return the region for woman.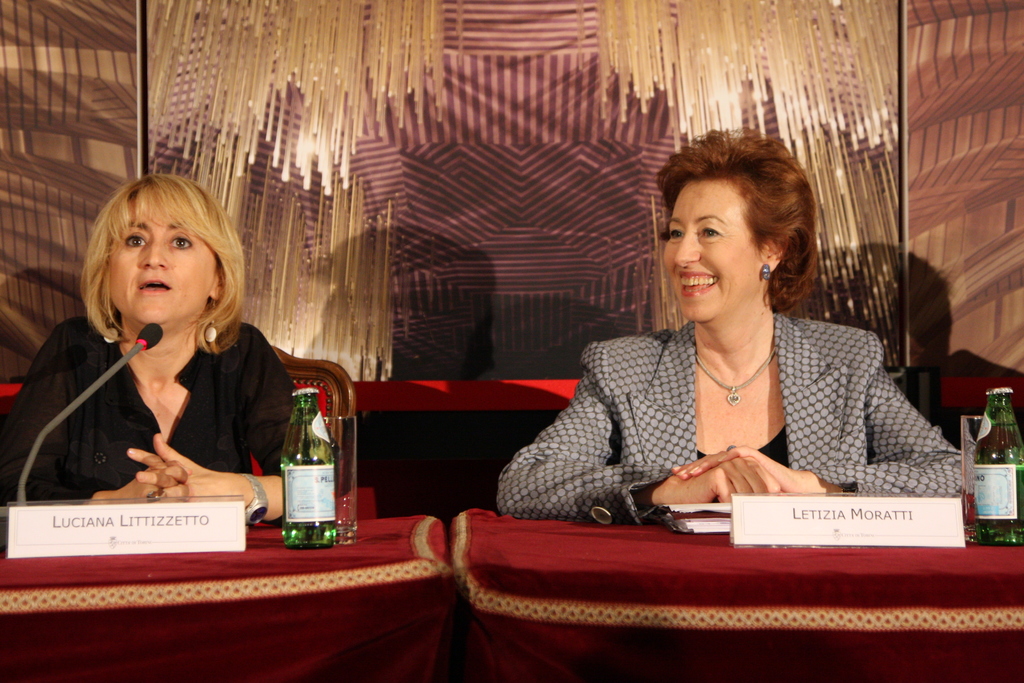
Rect(499, 136, 973, 523).
